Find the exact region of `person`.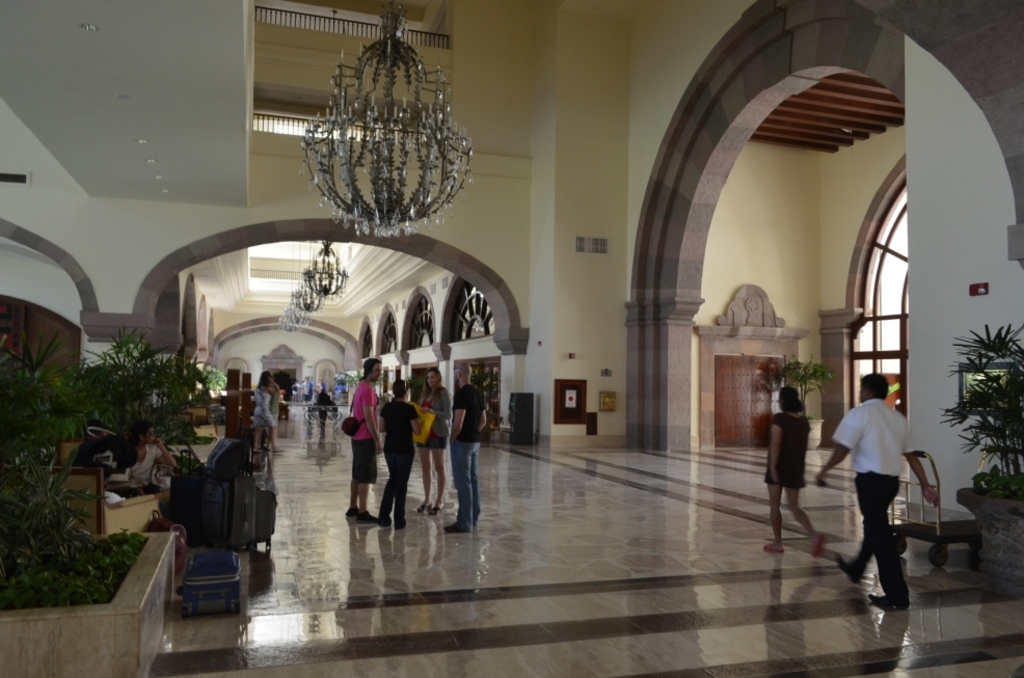
Exact region: {"left": 341, "top": 357, "right": 388, "bottom": 530}.
